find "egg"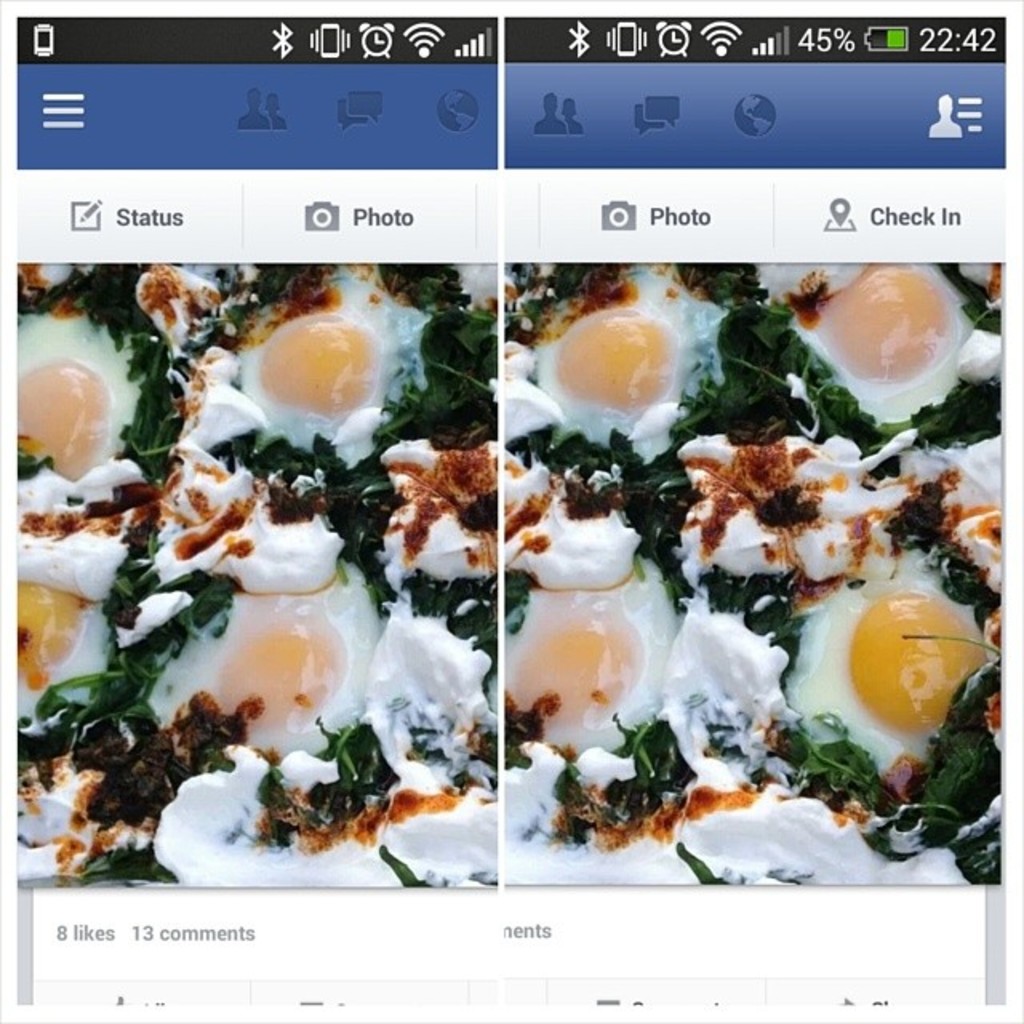
{"left": 493, "top": 550, "right": 678, "bottom": 762}
